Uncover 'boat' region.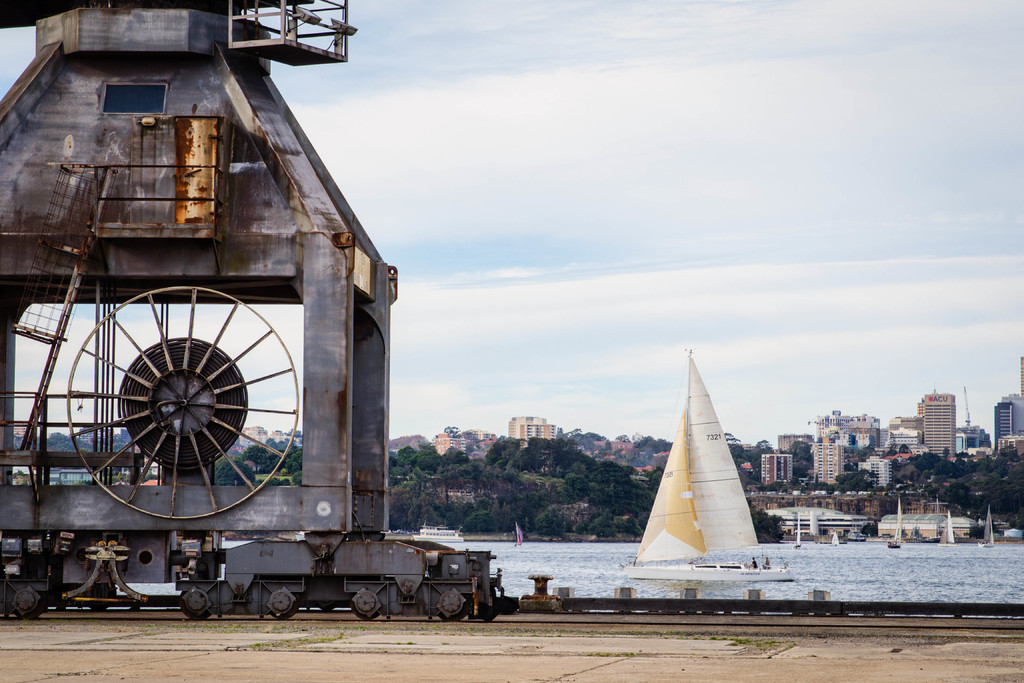
Uncovered: x1=766 y1=501 x2=867 y2=546.
